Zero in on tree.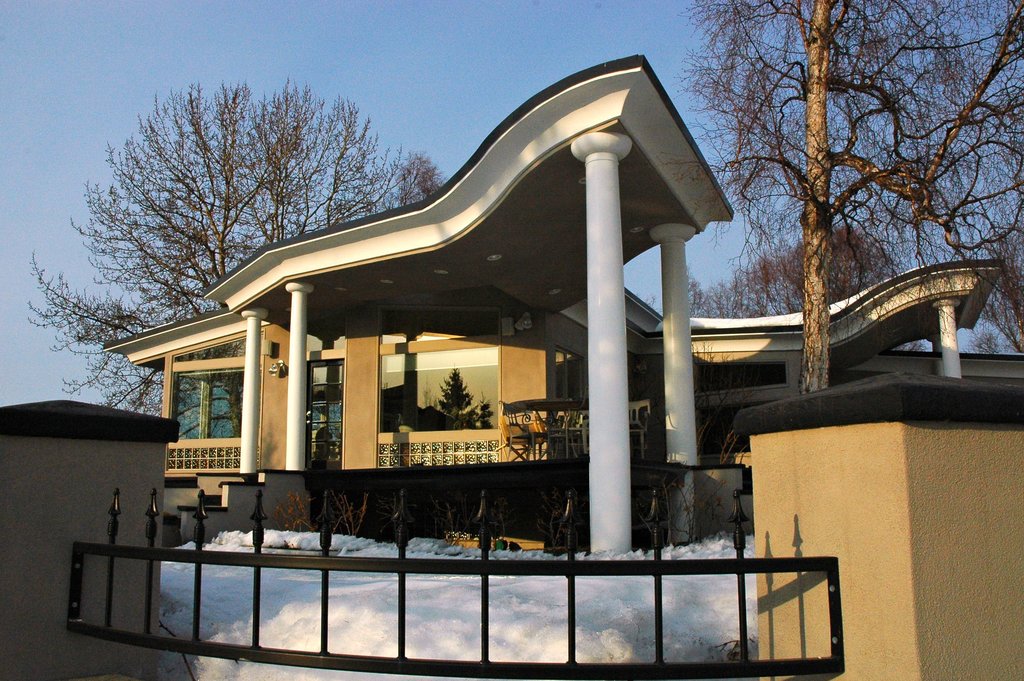
Zeroed in: rect(693, 31, 1000, 391).
